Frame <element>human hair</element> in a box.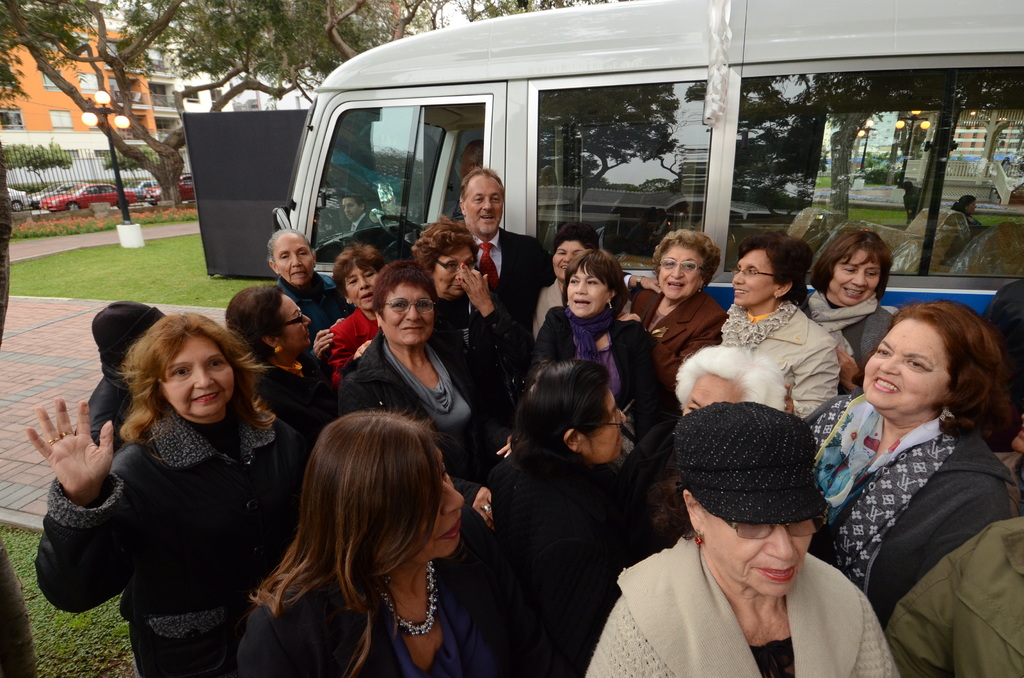
(left=978, top=282, right=1023, bottom=443).
